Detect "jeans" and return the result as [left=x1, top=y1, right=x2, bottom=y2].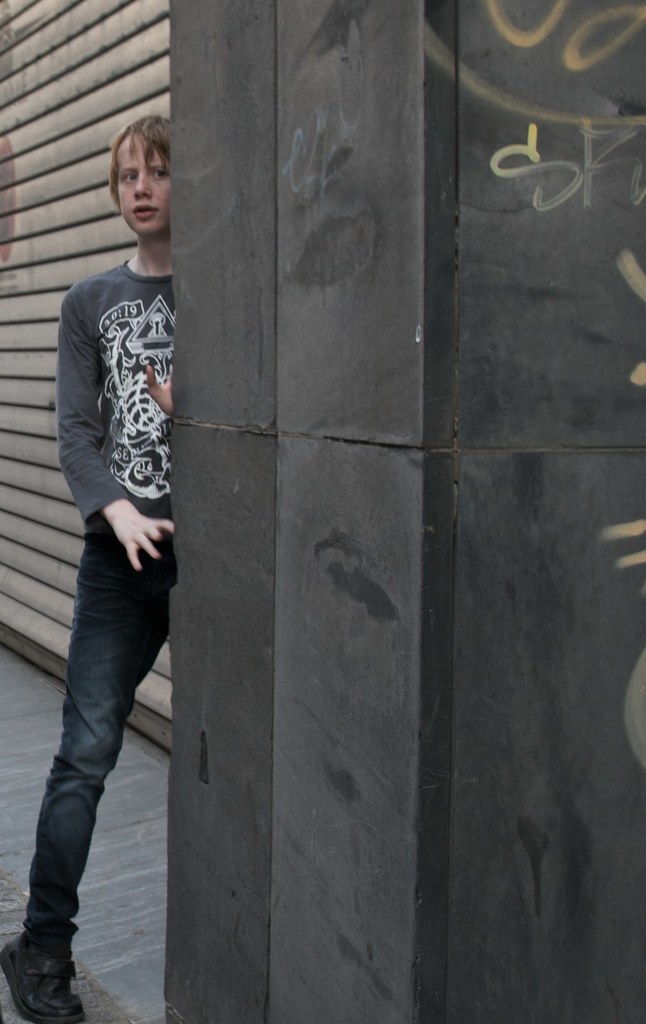
[left=19, top=552, right=169, bottom=983].
